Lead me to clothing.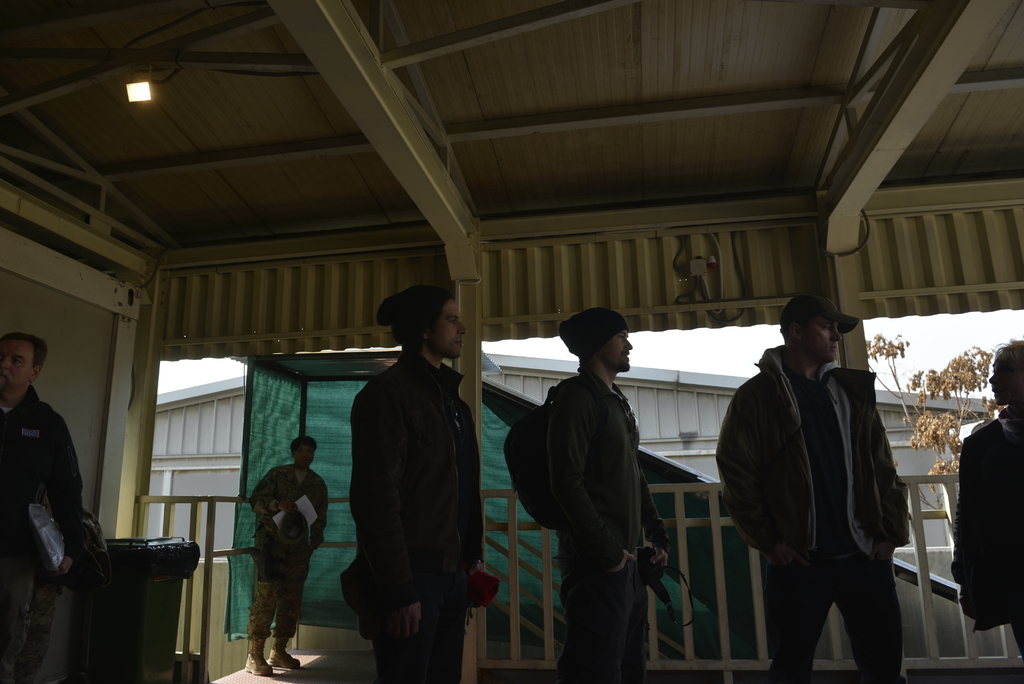
Lead to (952,407,1023,648).
